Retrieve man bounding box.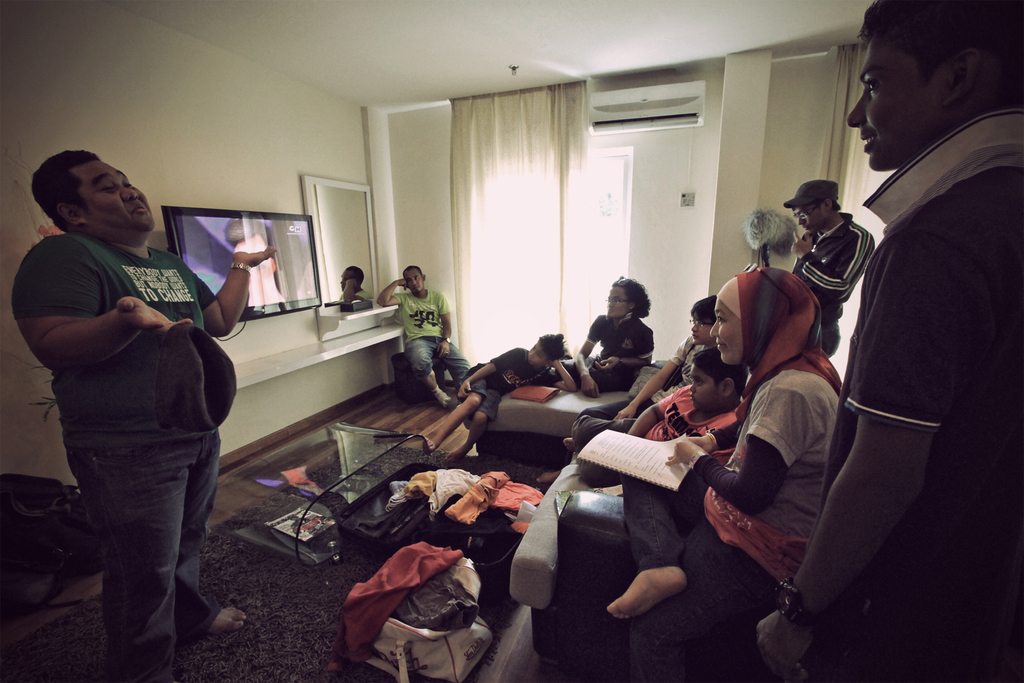
Bounding box: l=786, t=23, r=1012, b=635.
